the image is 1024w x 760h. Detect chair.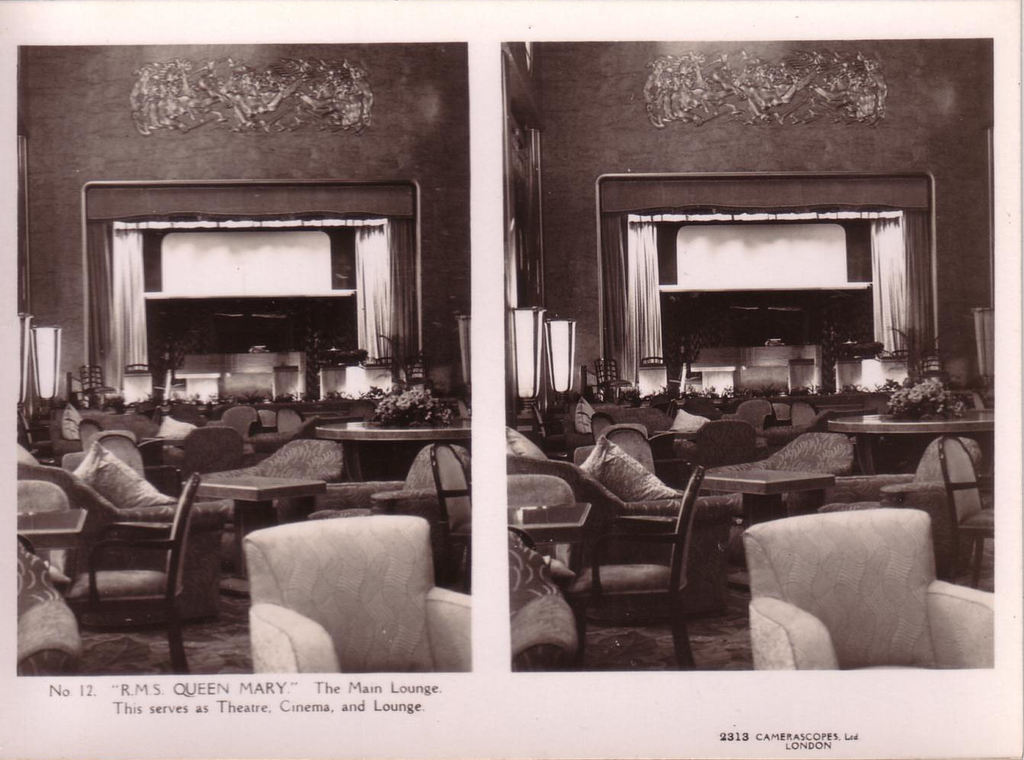
Detection: <bbox>274, 406, 308, 446</bbox>.
